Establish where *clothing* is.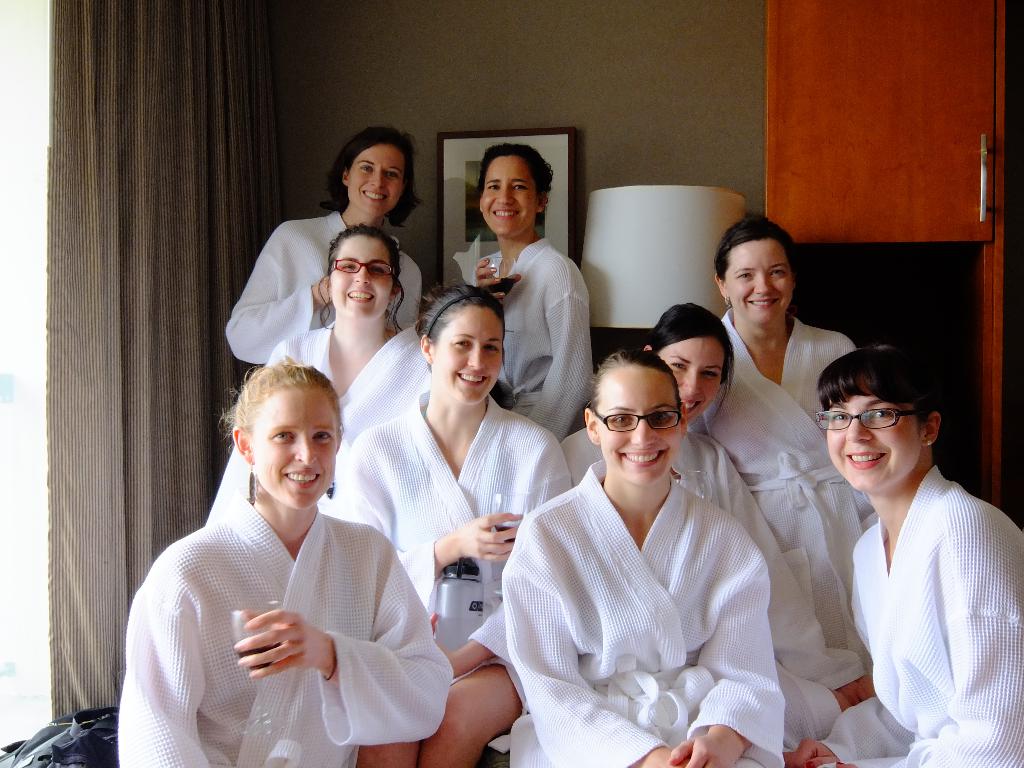
Established at BBox(718, 323, 867, 689).
